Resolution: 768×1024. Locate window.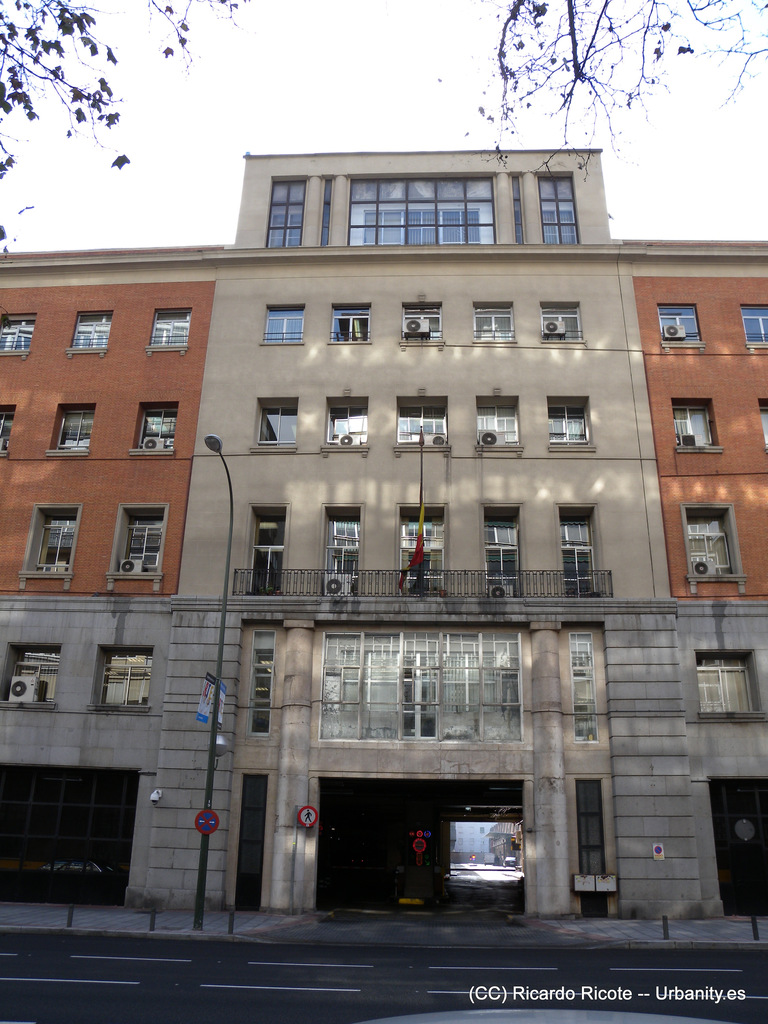
crop(21, 502, 82, 588).
